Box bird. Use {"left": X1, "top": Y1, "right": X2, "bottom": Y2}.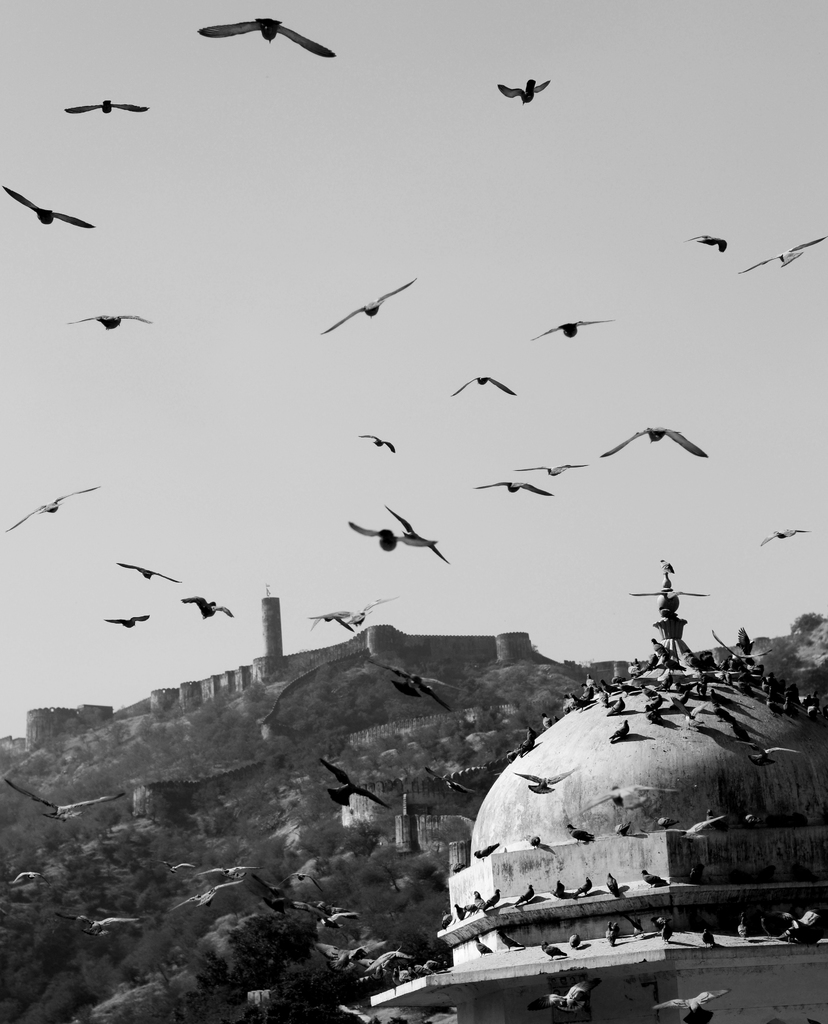
{"left": 495, "top": 78, "right": 555, "bottom": 108}.
